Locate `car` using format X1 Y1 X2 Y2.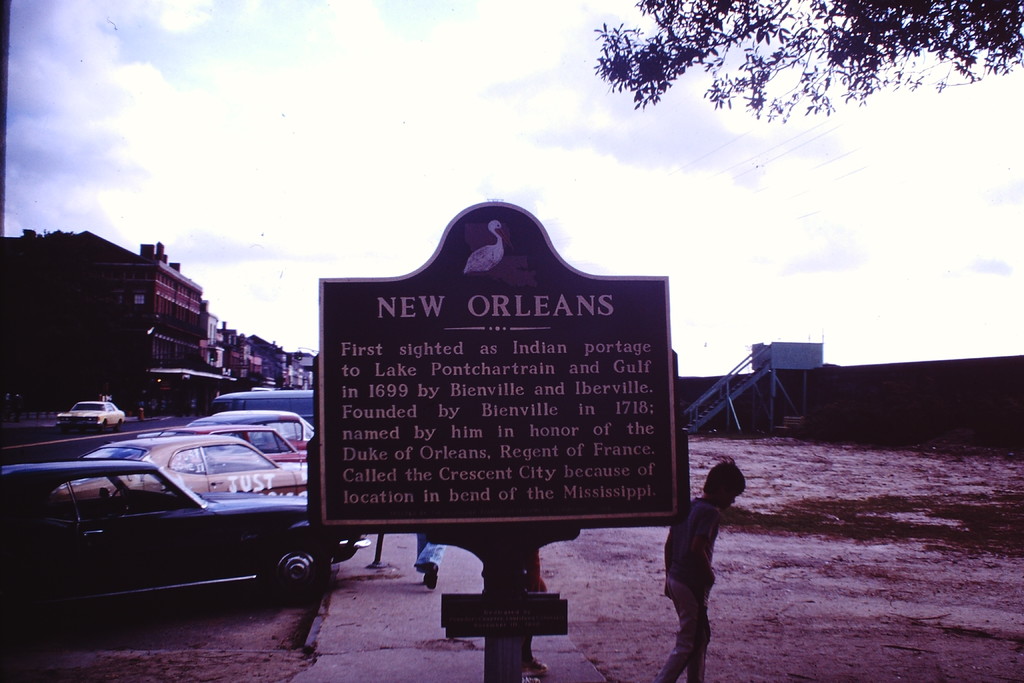
56 429 374 554.
